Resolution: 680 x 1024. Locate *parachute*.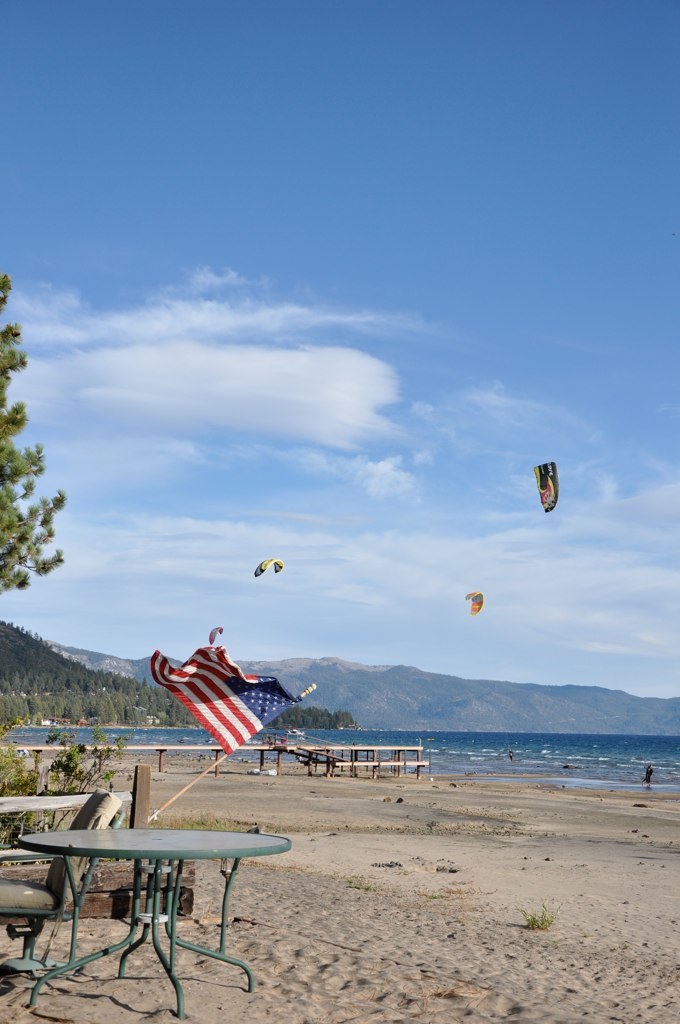
bbox=[463, 587, 484, 617].
